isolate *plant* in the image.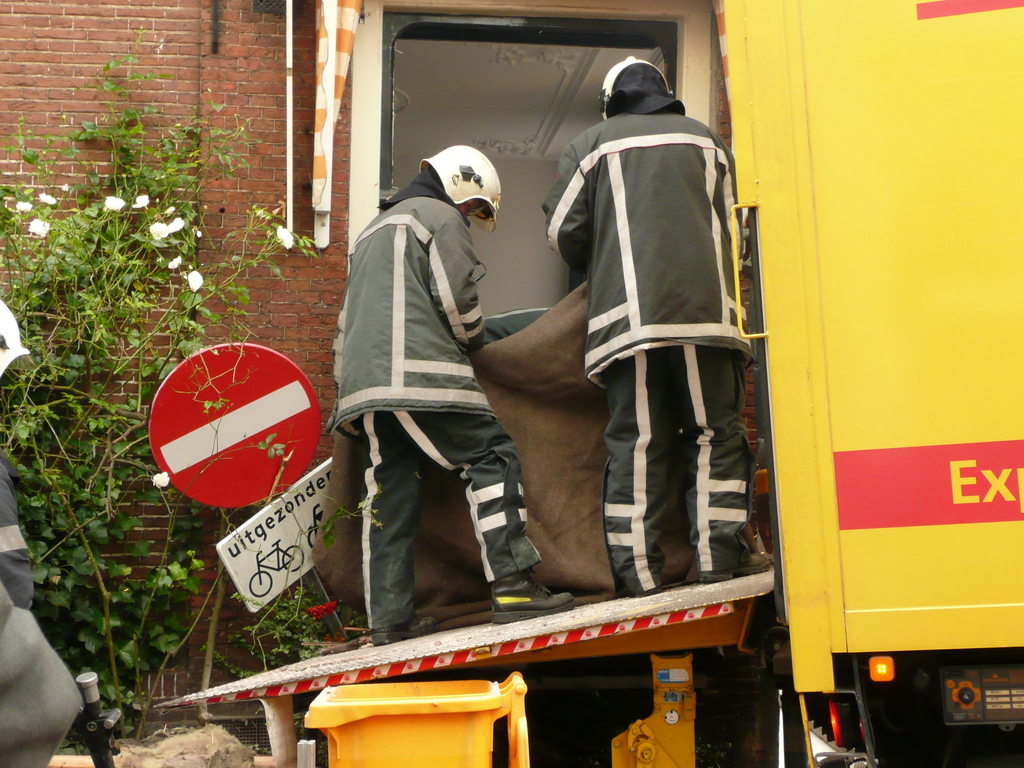
Isolated region: region(253, 547, 341, 676).
